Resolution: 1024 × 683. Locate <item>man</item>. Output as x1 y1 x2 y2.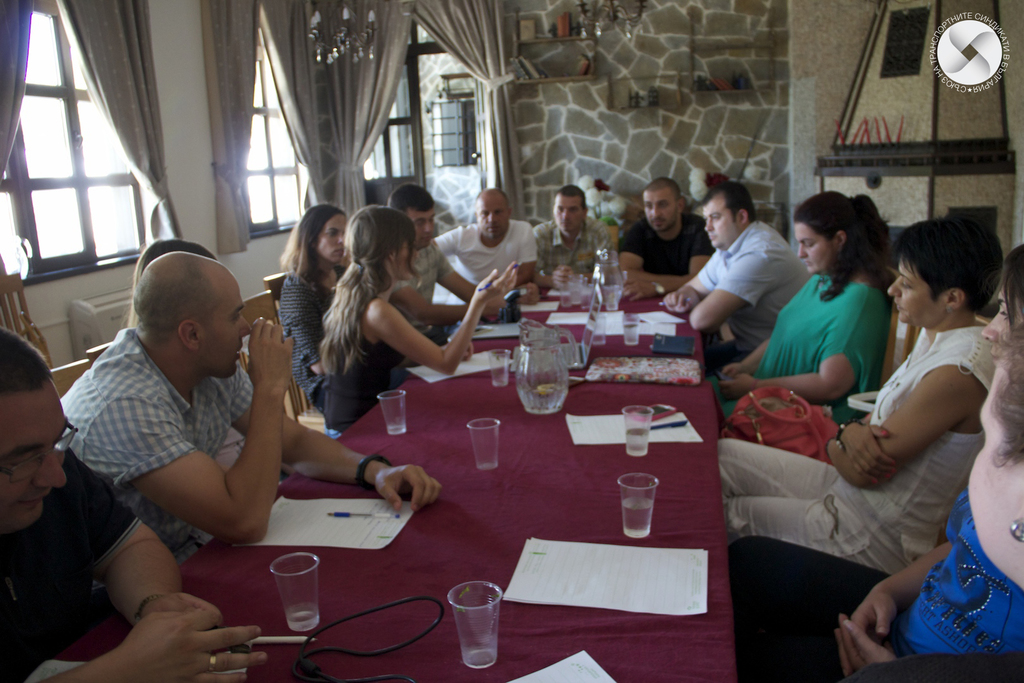
618 173 715 302.
